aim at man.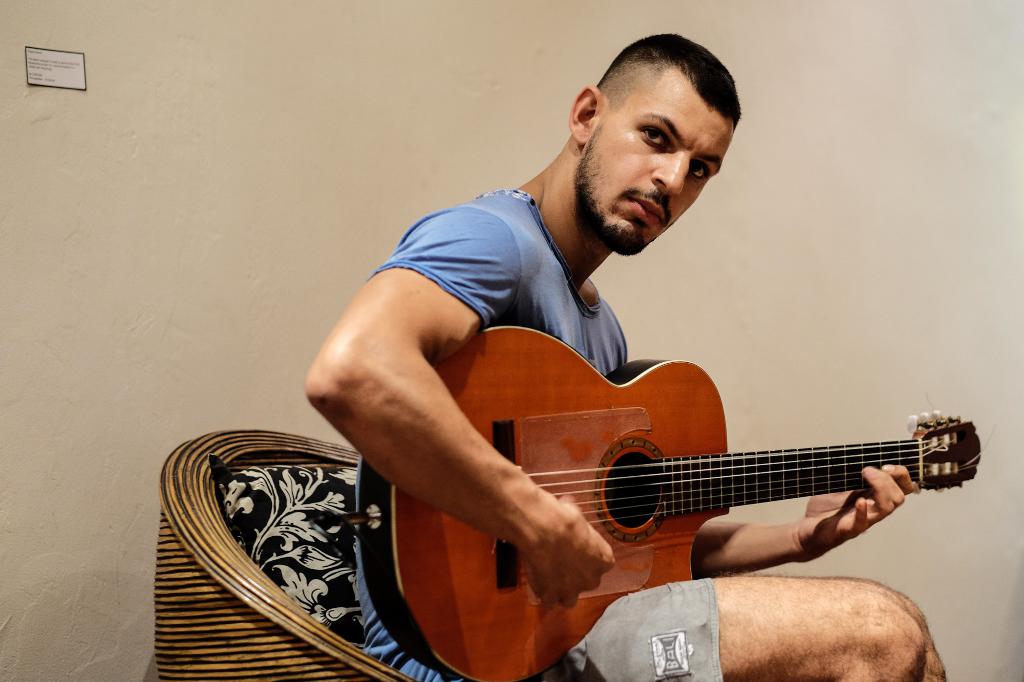
Aimed at pyautogui.locateOnScreen(235, 38, 964, 619).
